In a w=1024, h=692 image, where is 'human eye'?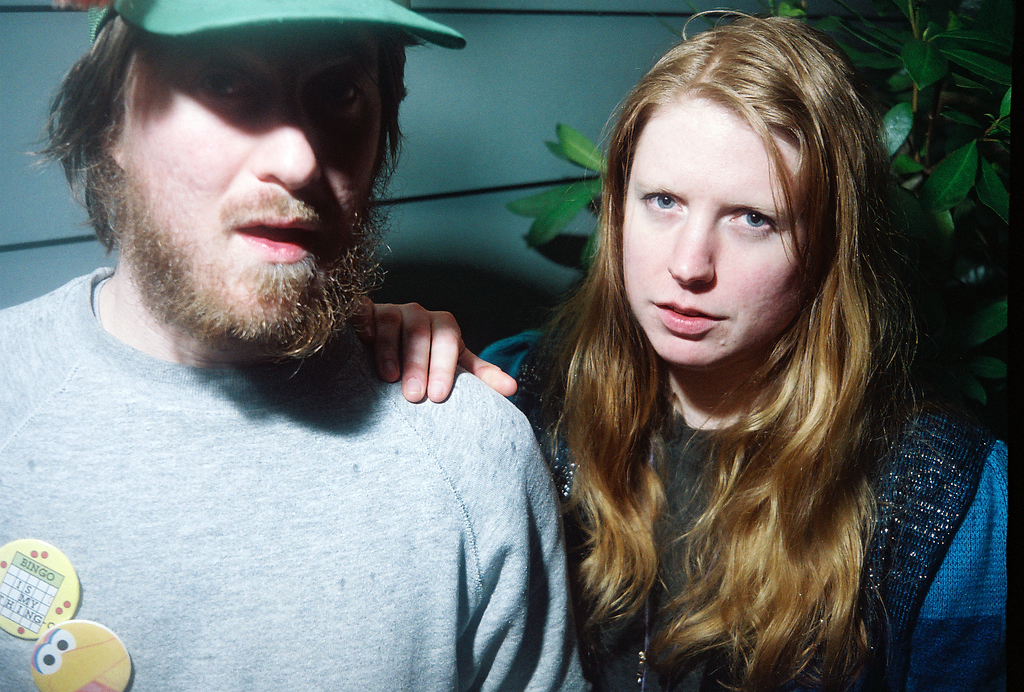
{"left": 189, "top": 66, "right": 257, "bottom": 110}.
